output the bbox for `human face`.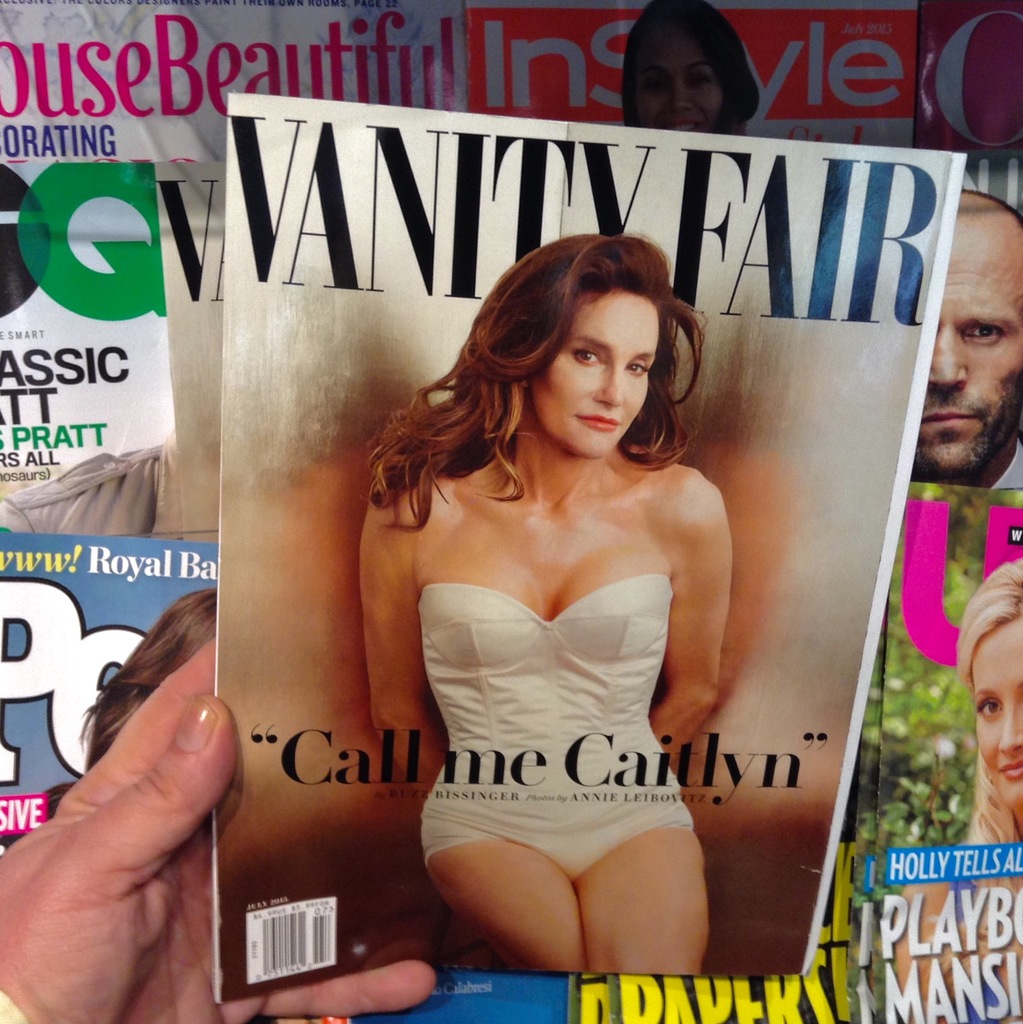
(971,623,1022,807).
